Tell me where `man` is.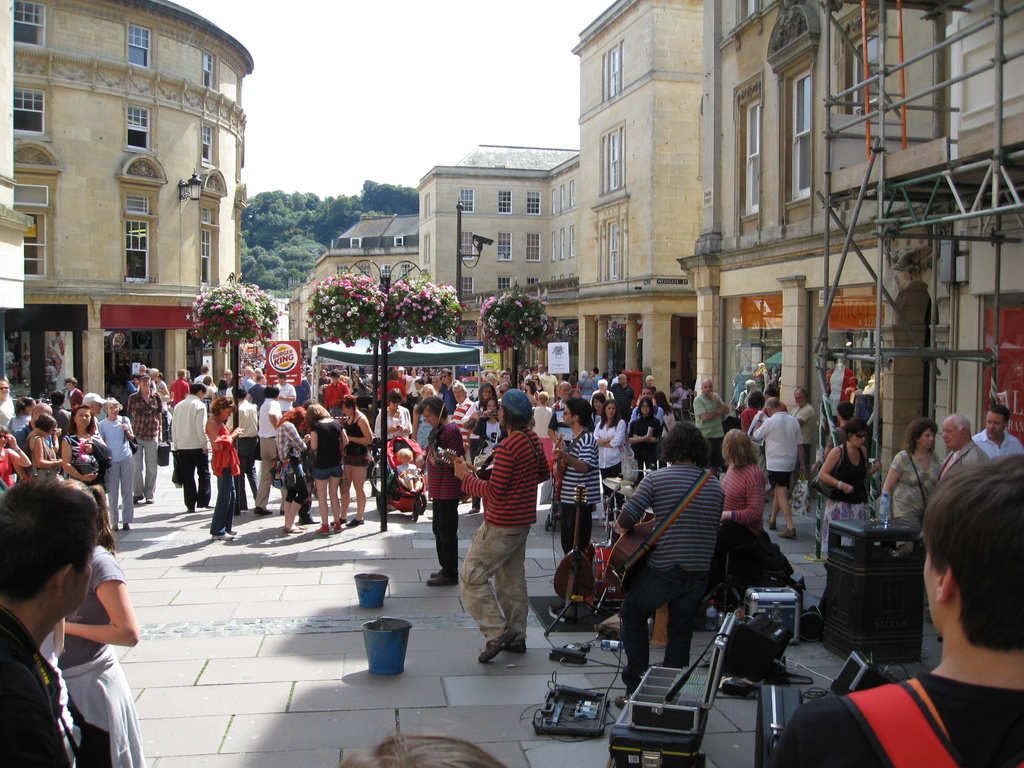
`man` is at [x1=635, y1=389, x2=664, y2=431].
